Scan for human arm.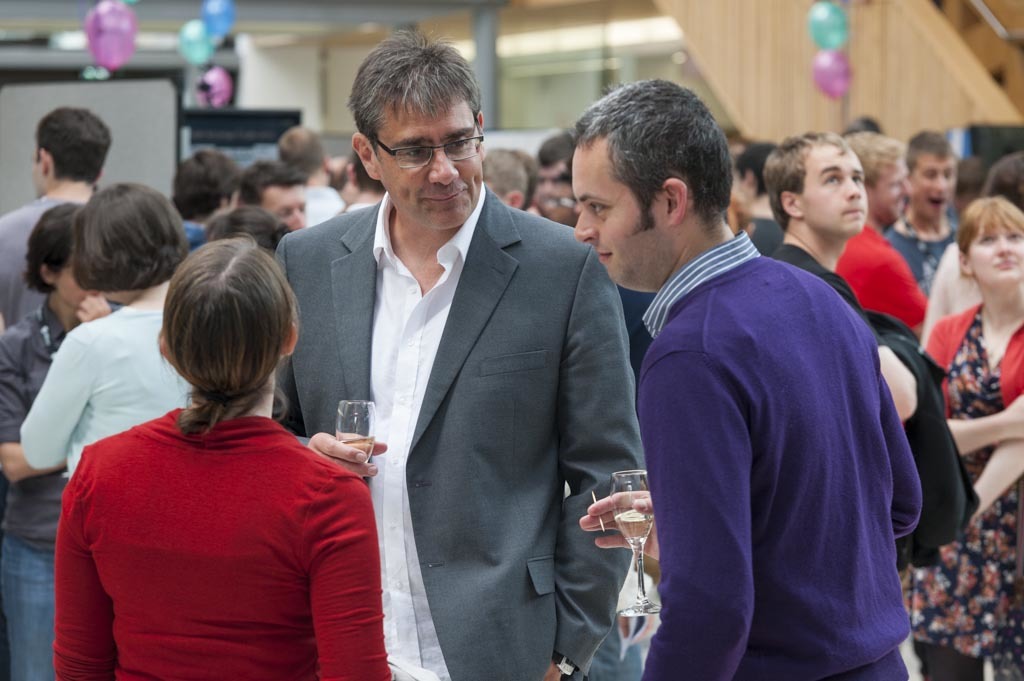
Scan result: (x1=275, y1=245, x2=387, y2=479).
